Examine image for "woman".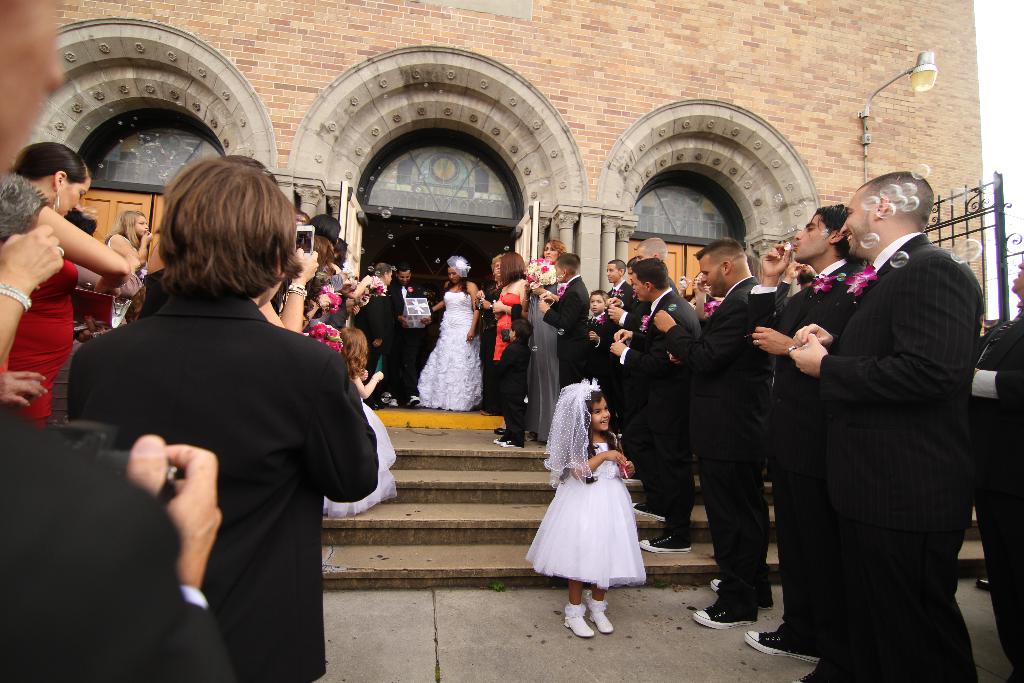
Examination result: rect(3, 119, 122, 423).
